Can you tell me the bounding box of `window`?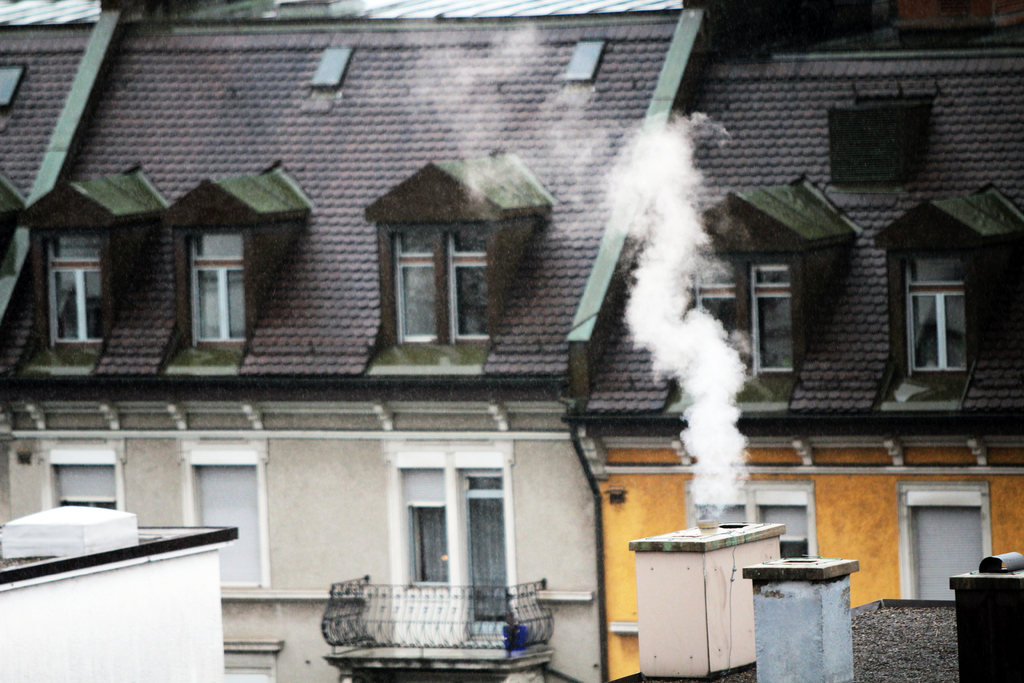
[x1=18, y1=184, x2=113, y2=347].
